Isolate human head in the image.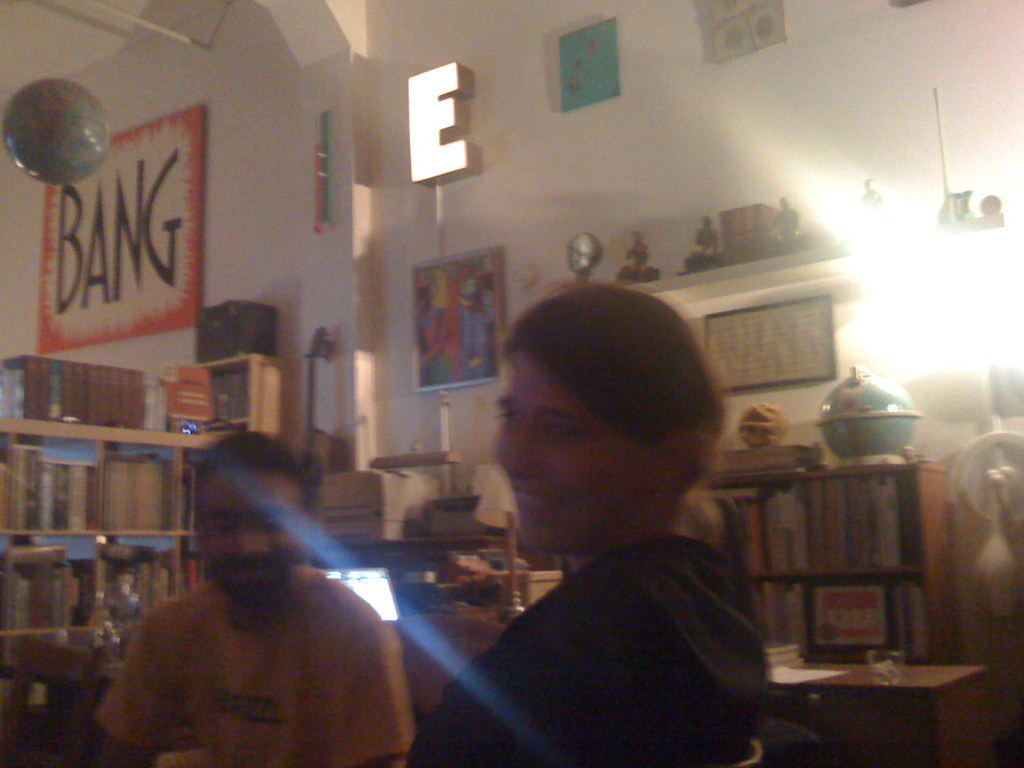
Isolated region: crop(479, 292, 736, 552).
